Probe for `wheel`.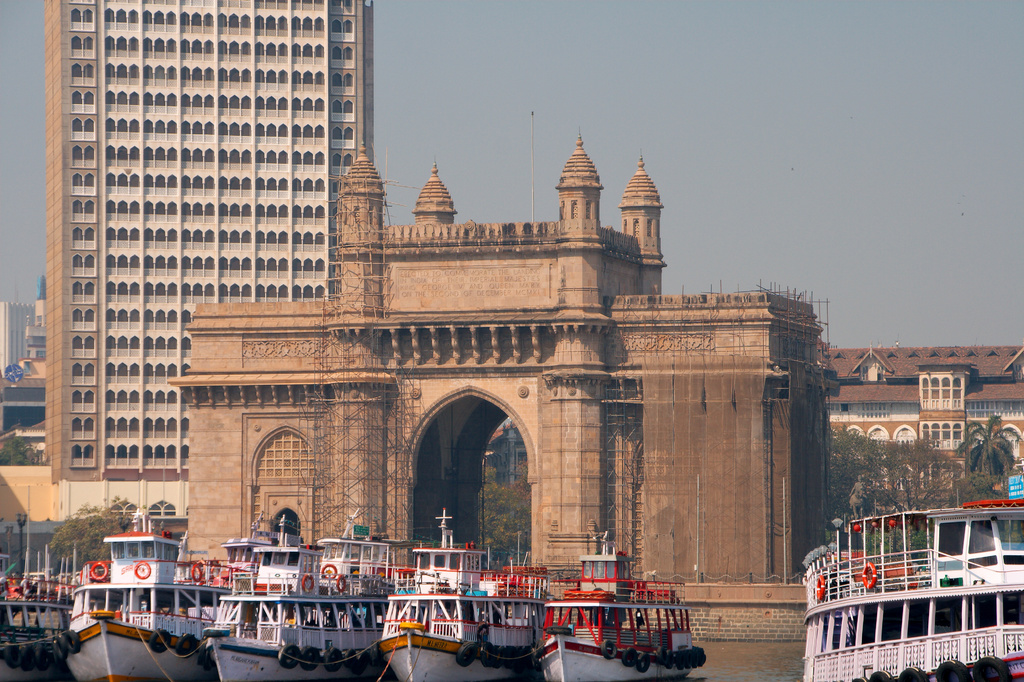
Probe result: {"left": 628, "top": 653, "right": 646, "bottom": 670}.
